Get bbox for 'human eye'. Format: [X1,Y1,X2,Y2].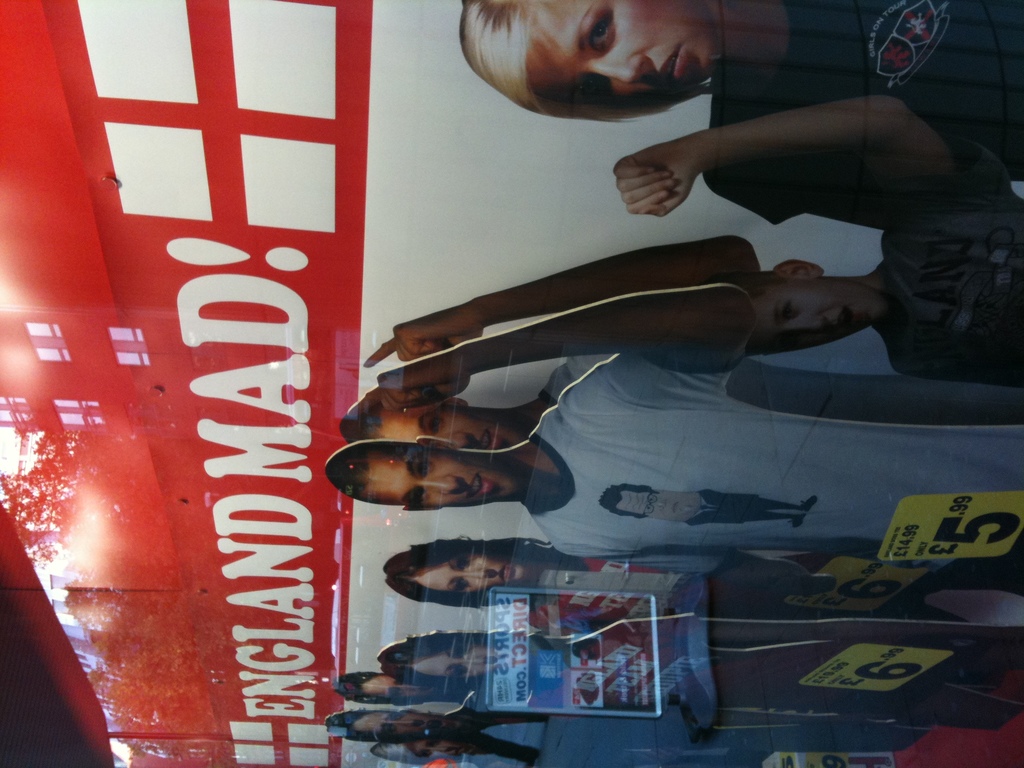
[393,710,401,719].
